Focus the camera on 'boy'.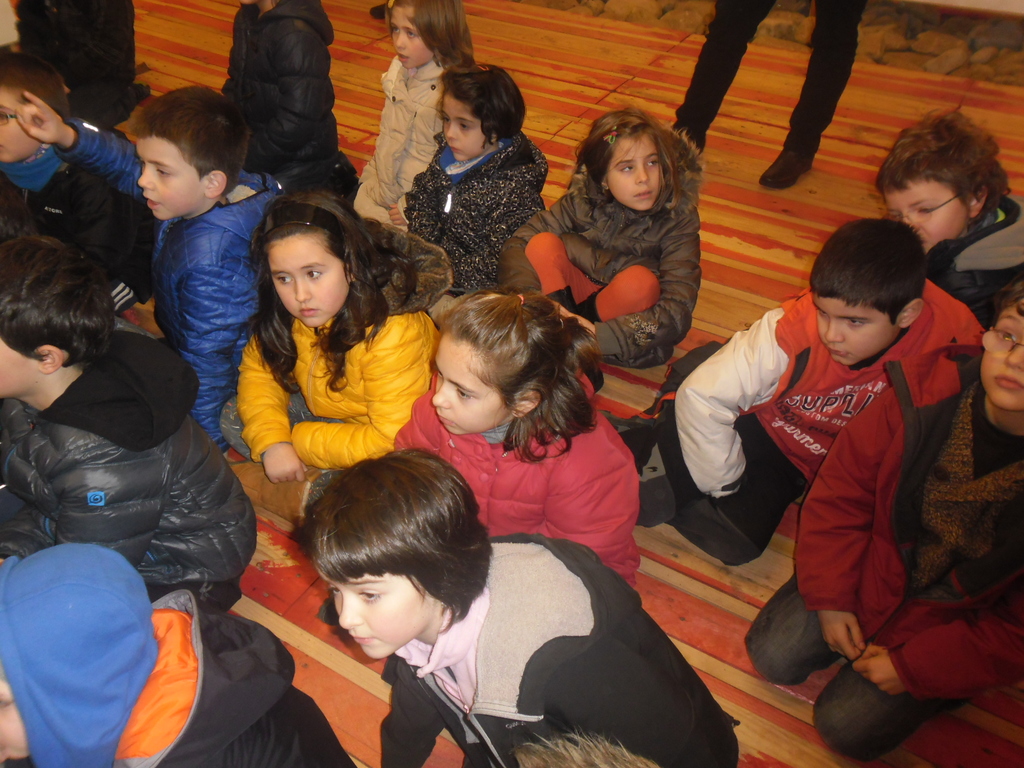
Focus region: 748:275:1023:755.
